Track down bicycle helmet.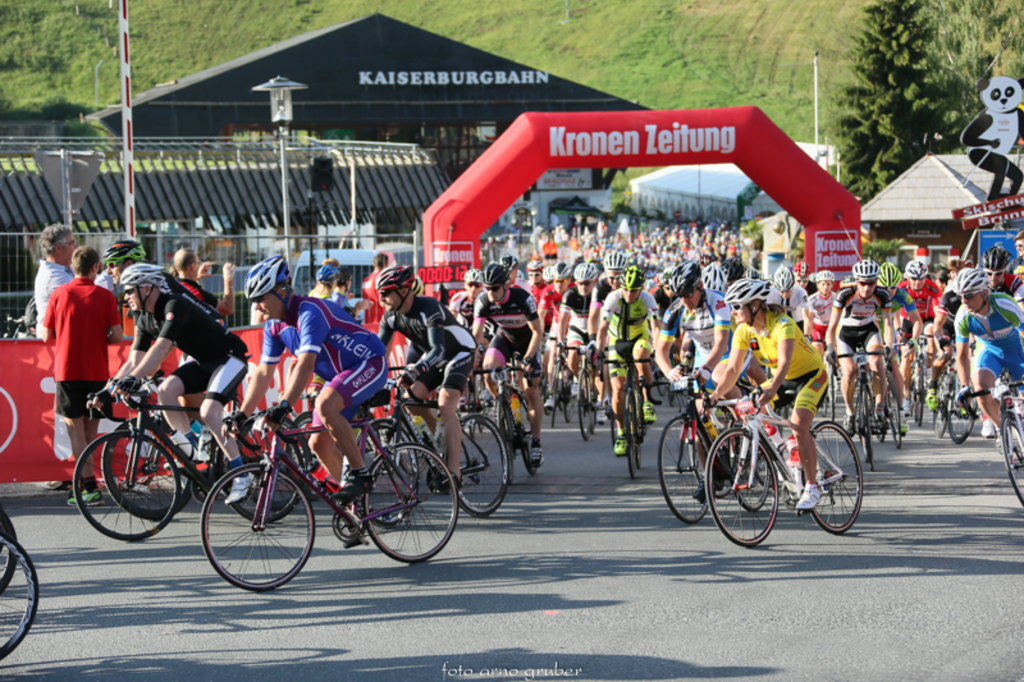
Tracked to 480,265,508,285.
